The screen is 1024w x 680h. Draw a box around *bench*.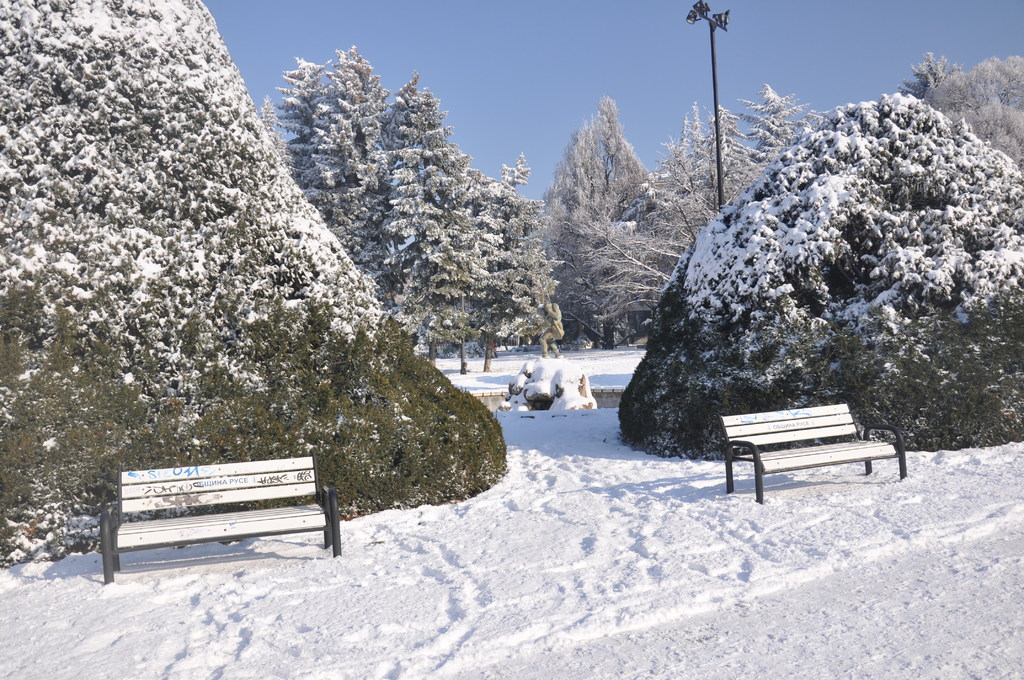
<box>723,399,918,499</box>.
